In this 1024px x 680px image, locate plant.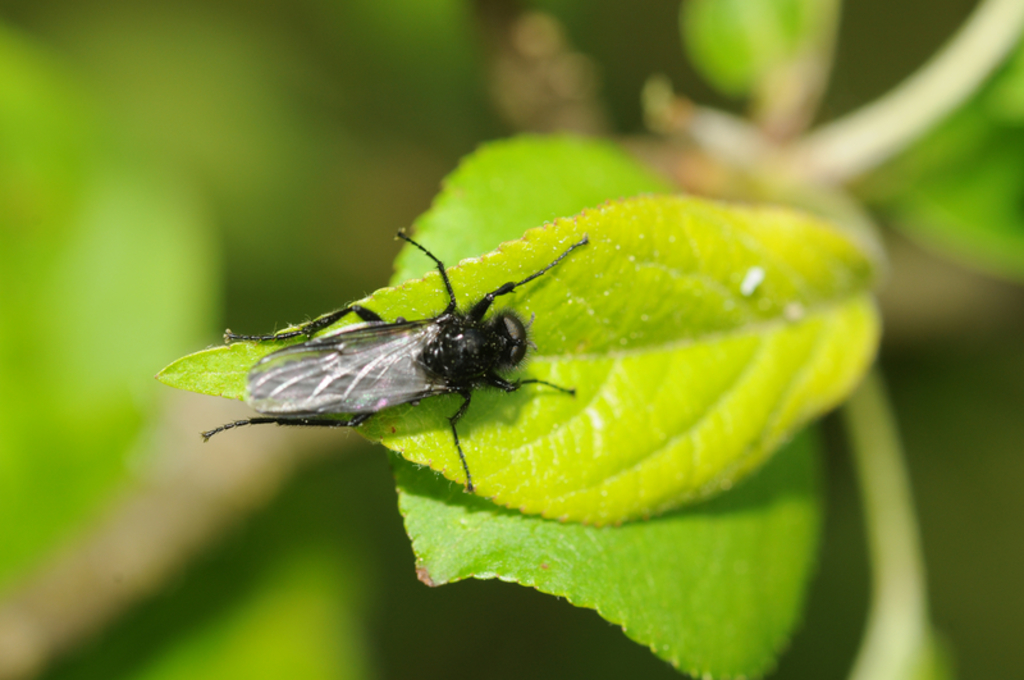
Bounding box: (left=55, top=65, right=1023, bottom=604).
